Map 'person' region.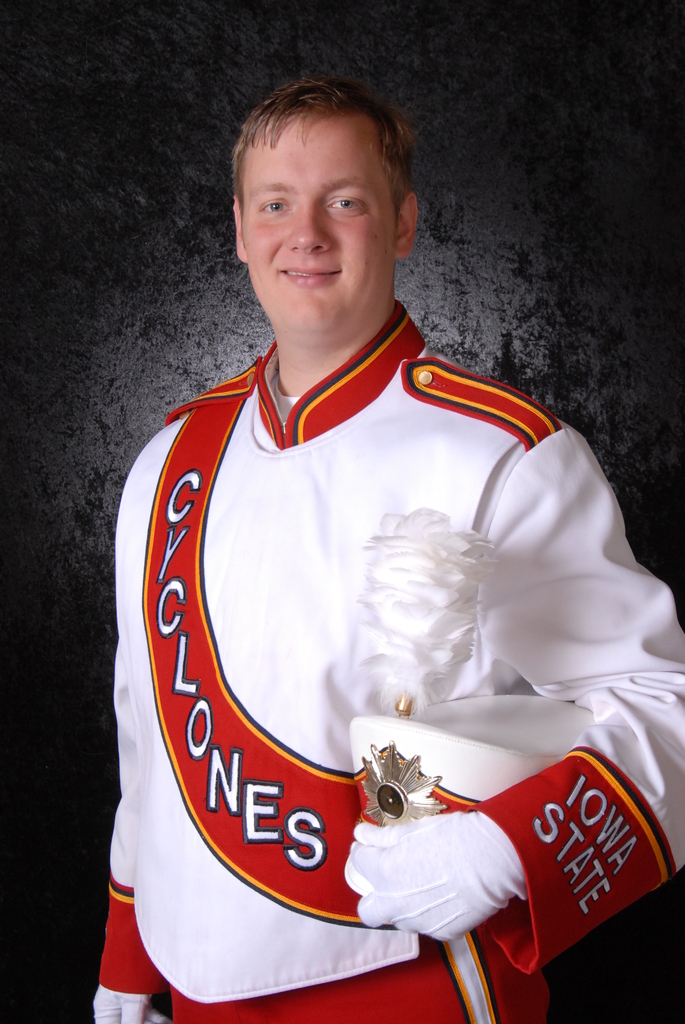
Mapped to detection(88, 121, 661, 1023).
